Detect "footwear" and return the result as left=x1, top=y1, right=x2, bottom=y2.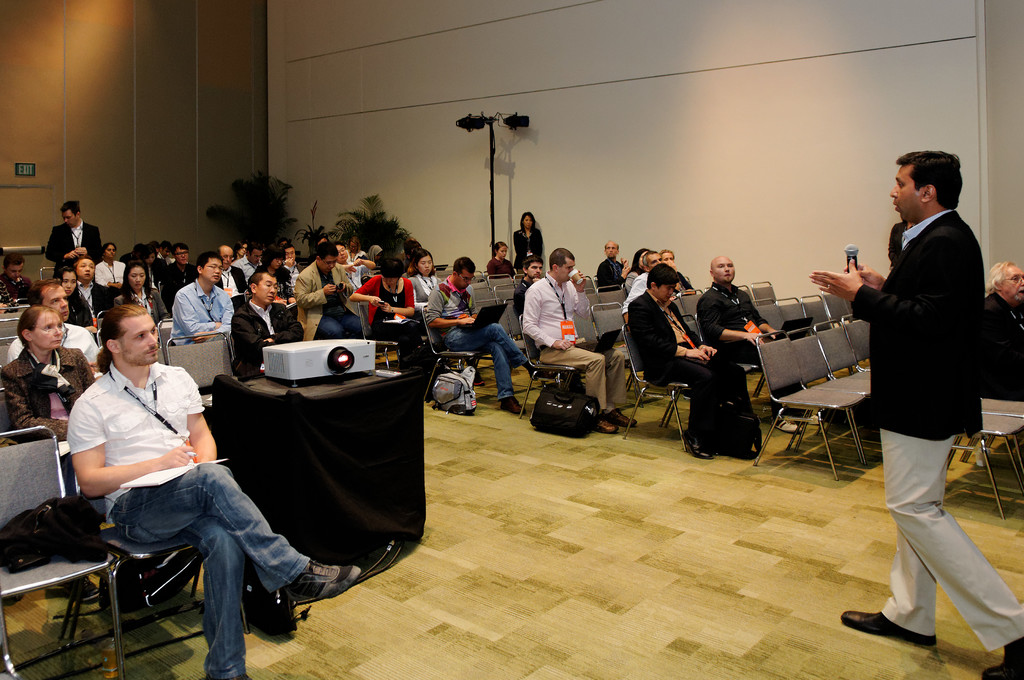
left=279, top=560, right=358, bottom=603.
